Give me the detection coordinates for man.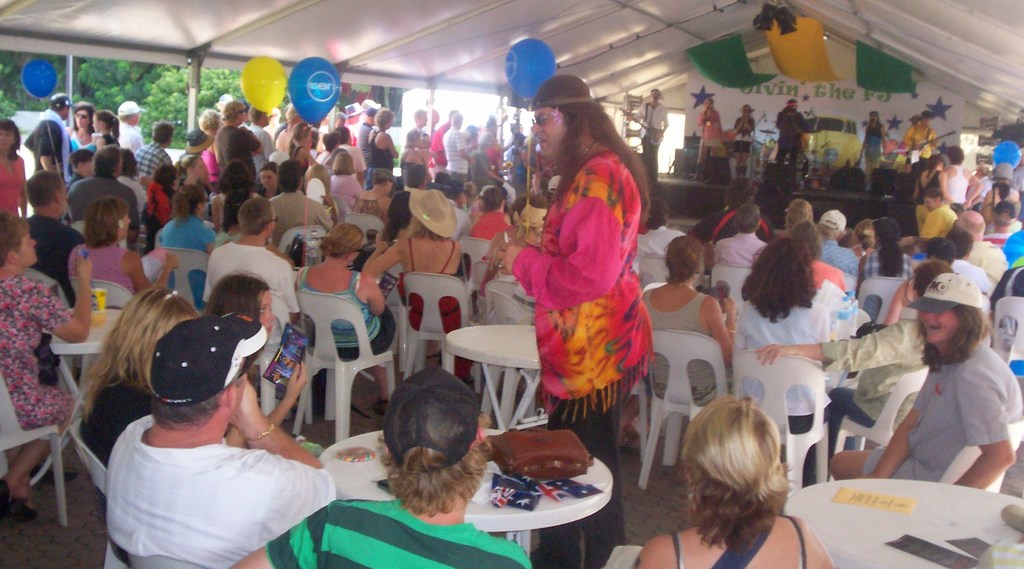
box=[19, 90, 73, 179].
